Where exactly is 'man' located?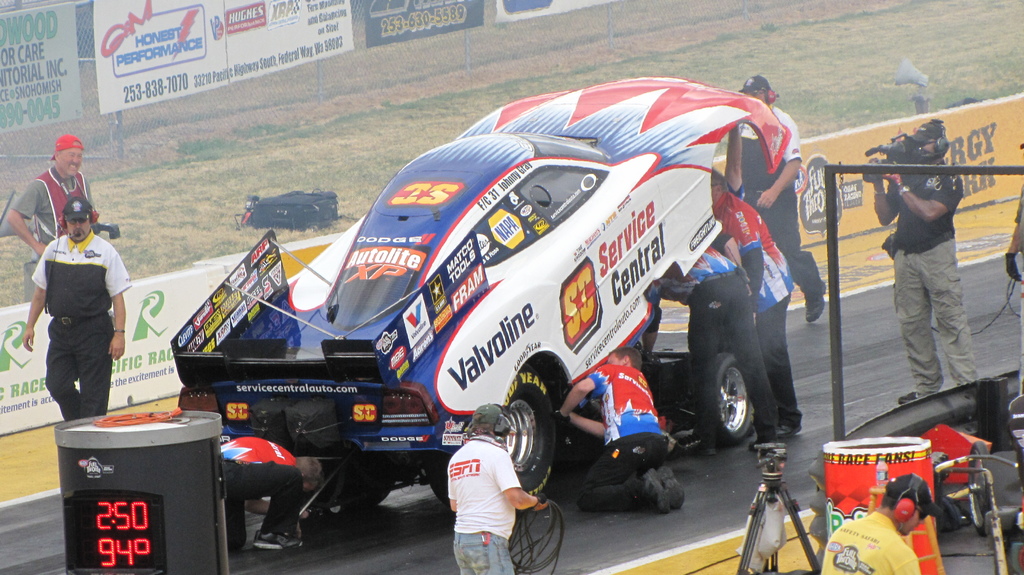
Its bounding box is (left=850, top=105, right=1004, bottom=391).
